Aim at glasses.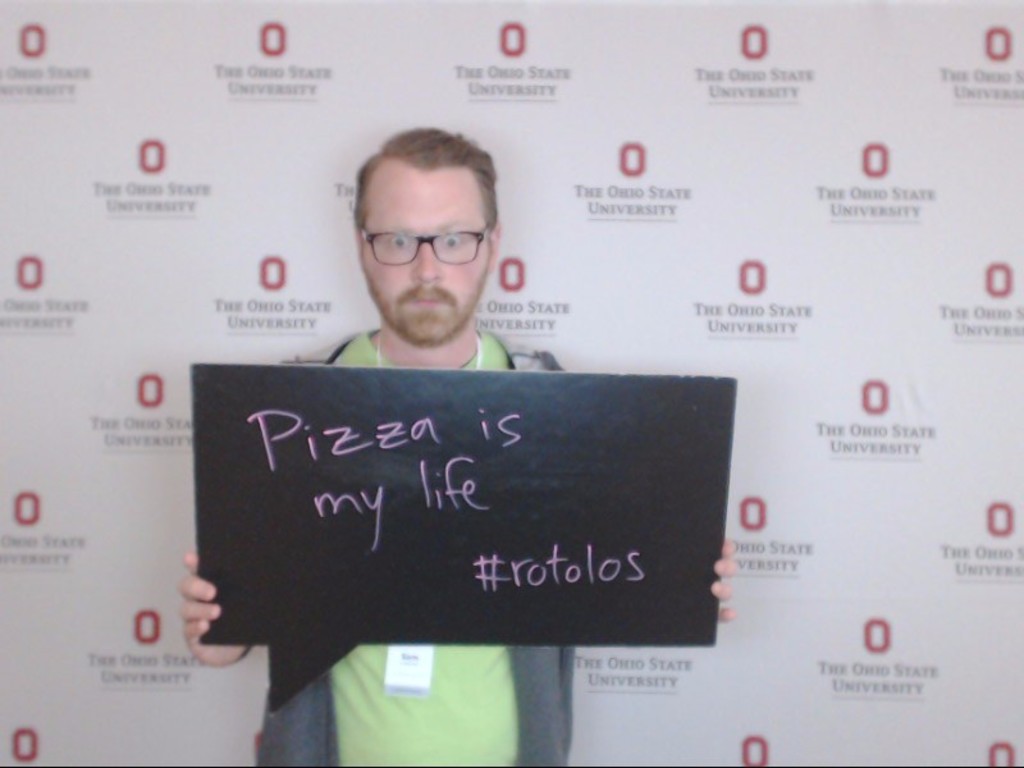
Aimed at locate(347, 209, 497, 269).
